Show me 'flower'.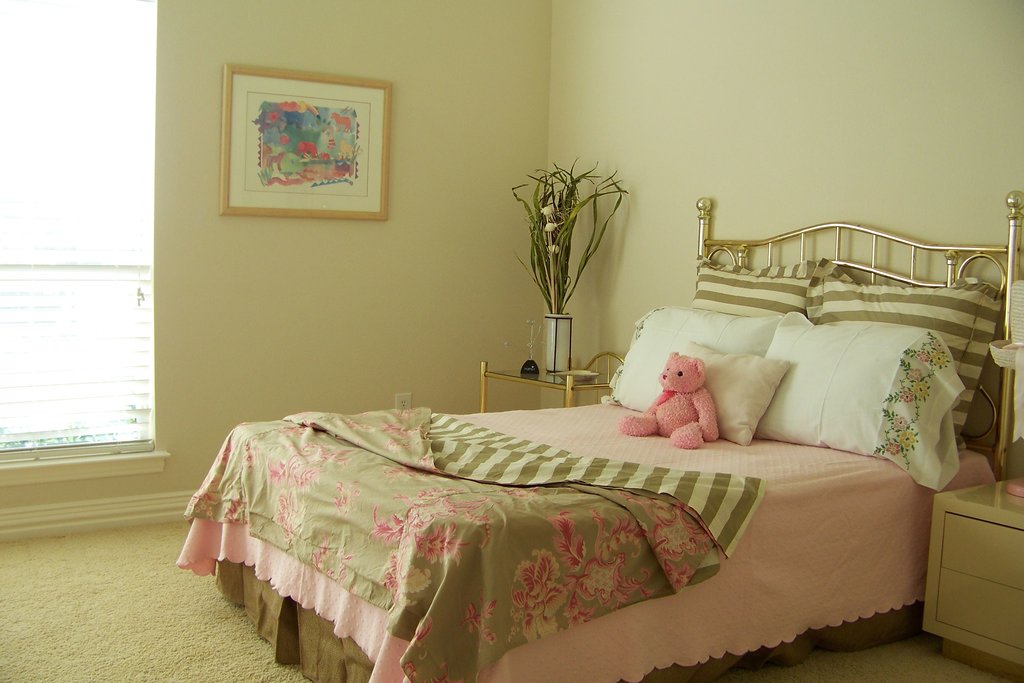
'flower' is here: 906,368,922,381.
